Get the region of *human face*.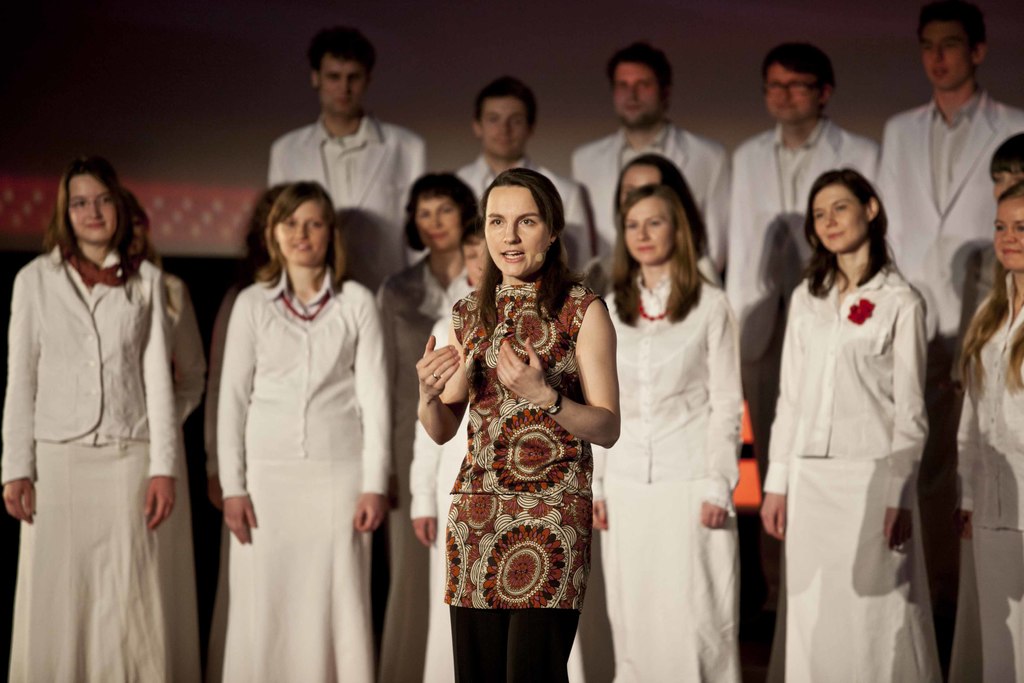
[left=68, top=176, right=115, bottom=237].
